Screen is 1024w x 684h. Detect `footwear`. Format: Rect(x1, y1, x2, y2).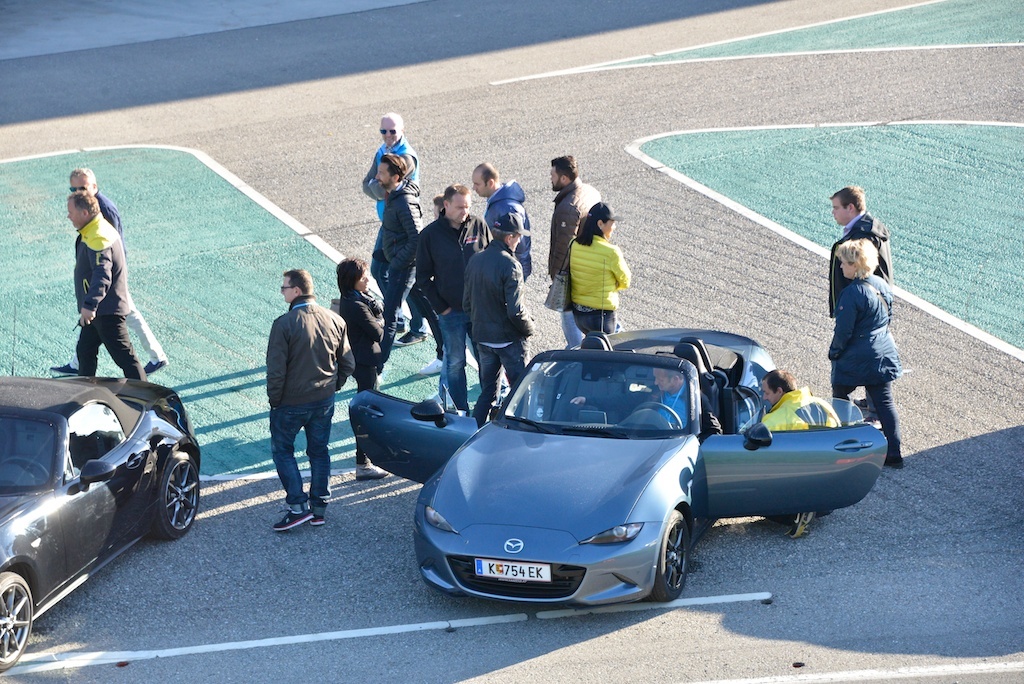
Rect(884, 456, 905, 467).
